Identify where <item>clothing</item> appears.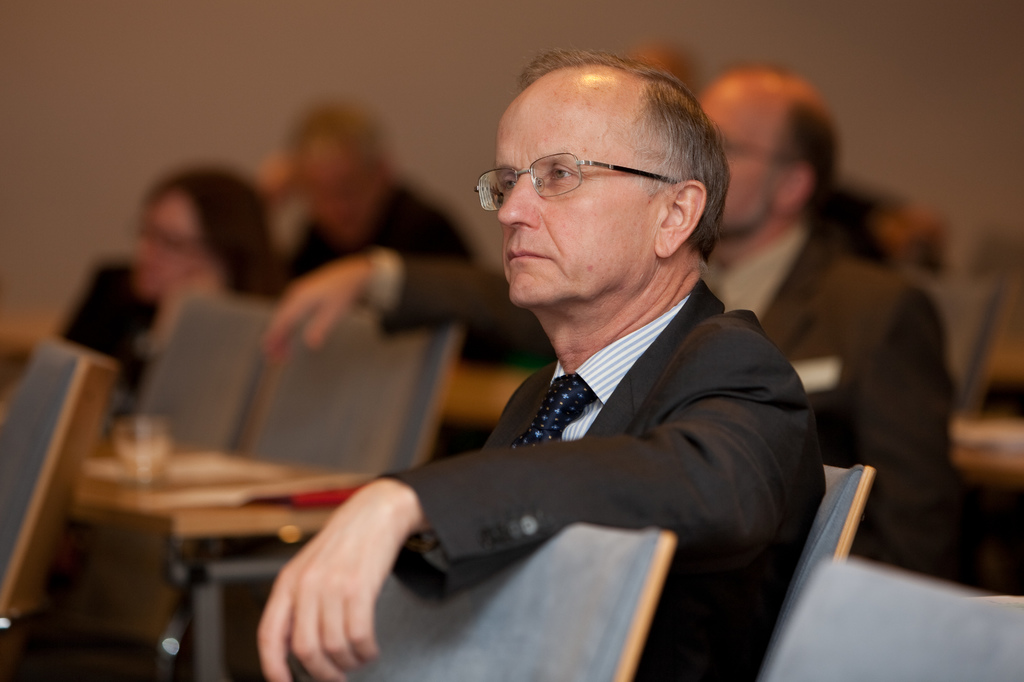
Appears at bbox=(369, 223, 826, 647).
